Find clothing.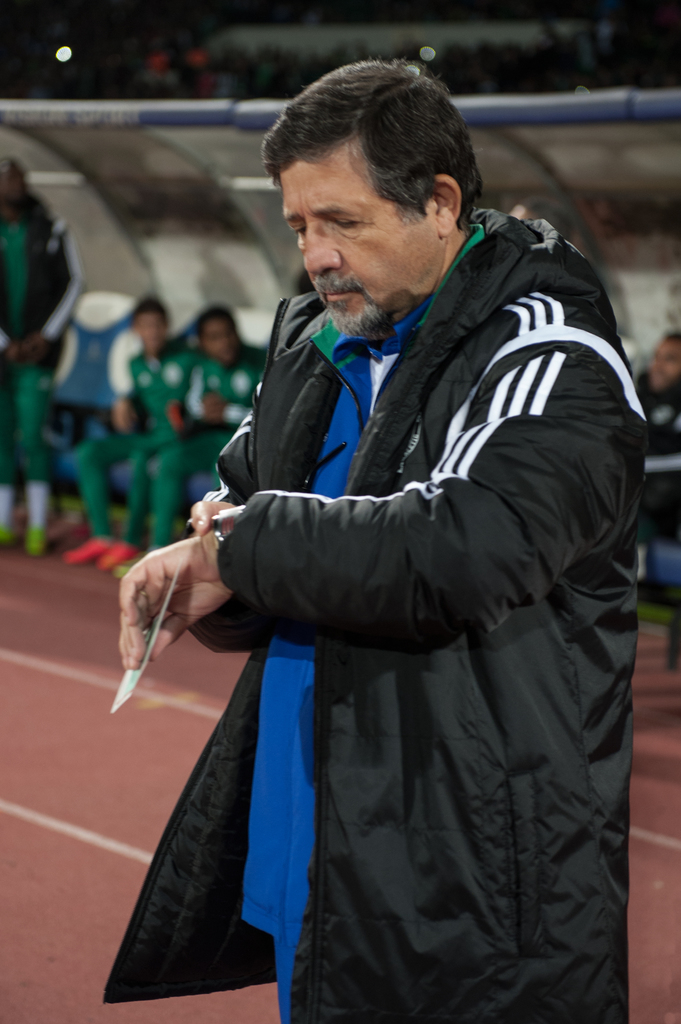
{"x1": 150, "y1": 348, "x2": 264, "y2": 543}.
